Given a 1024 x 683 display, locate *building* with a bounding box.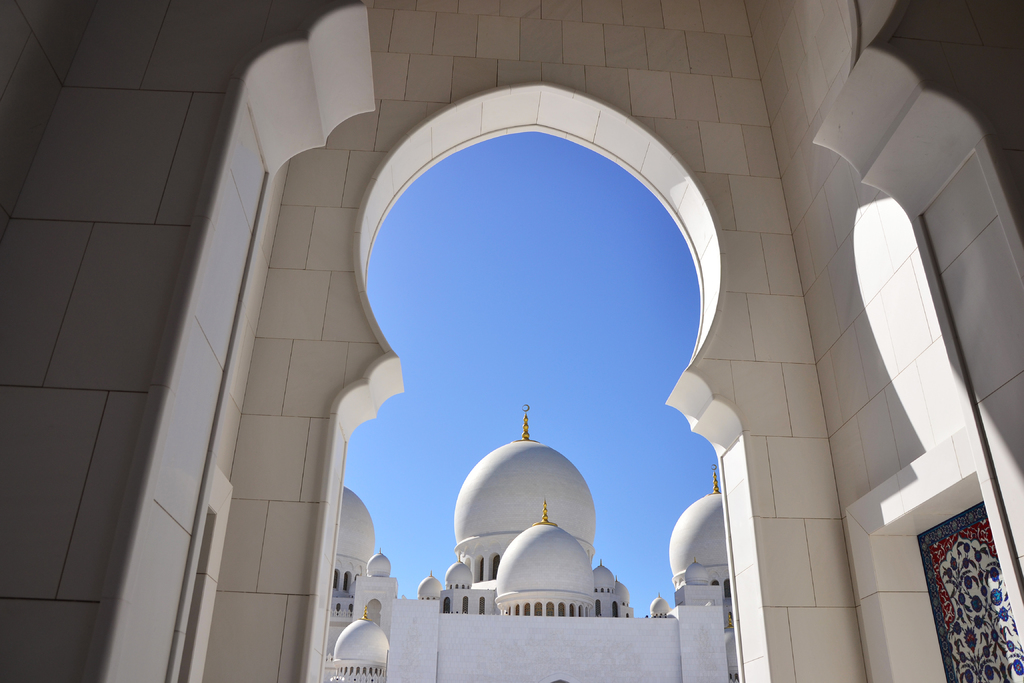
Located: bbox=(0, 0, 1023, 682).
